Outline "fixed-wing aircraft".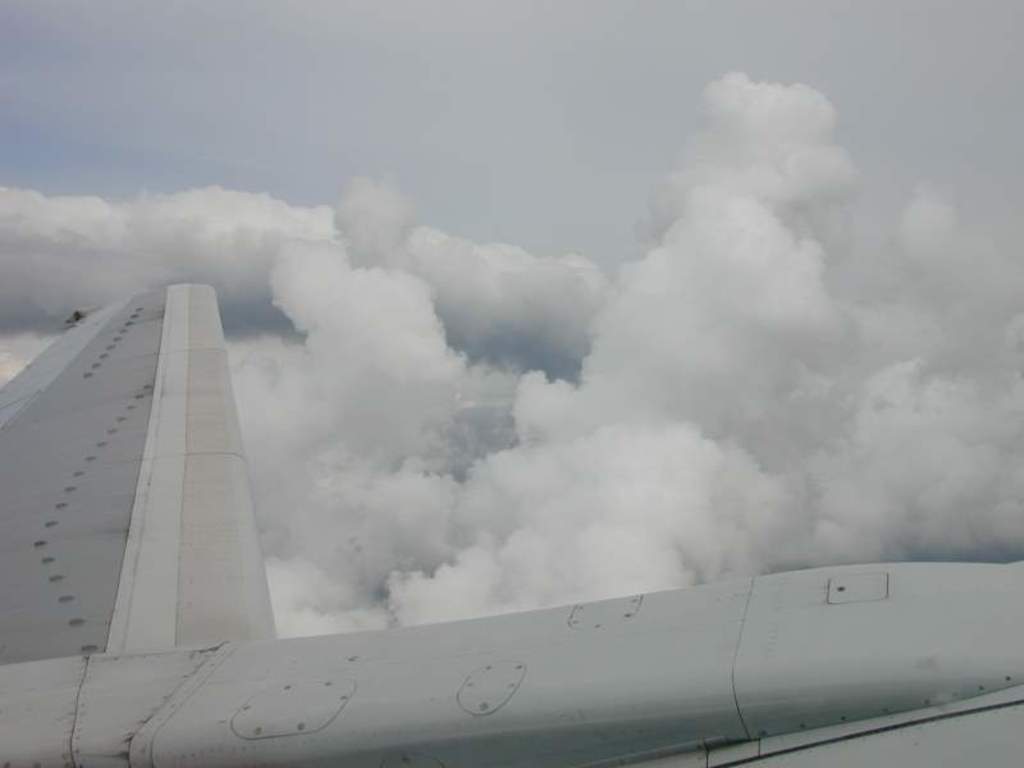
Outline: (0,283,1023,767).
